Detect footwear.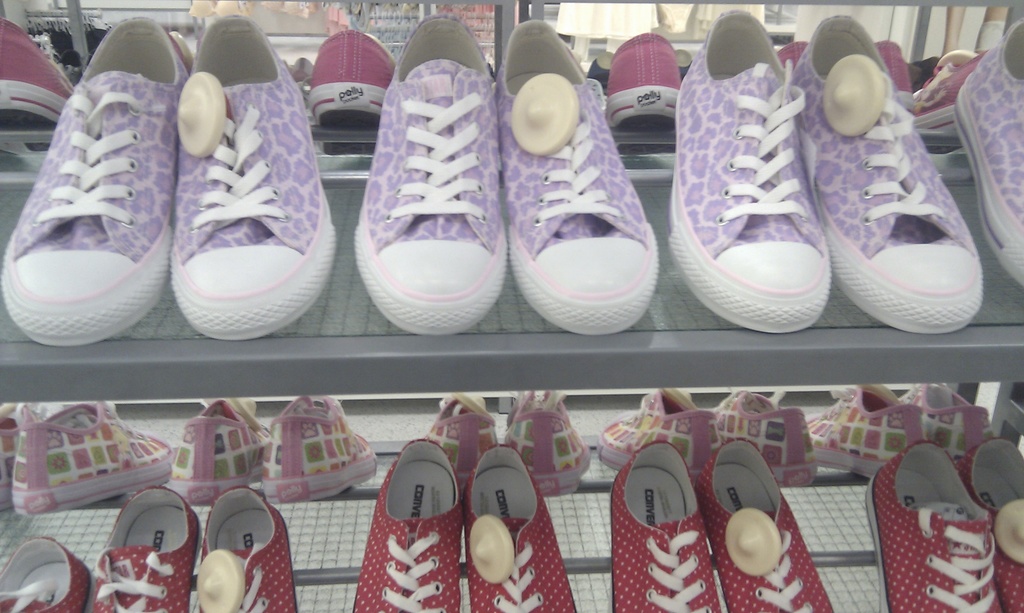
Detected at bbox=[960, 435, 1023, 612].
